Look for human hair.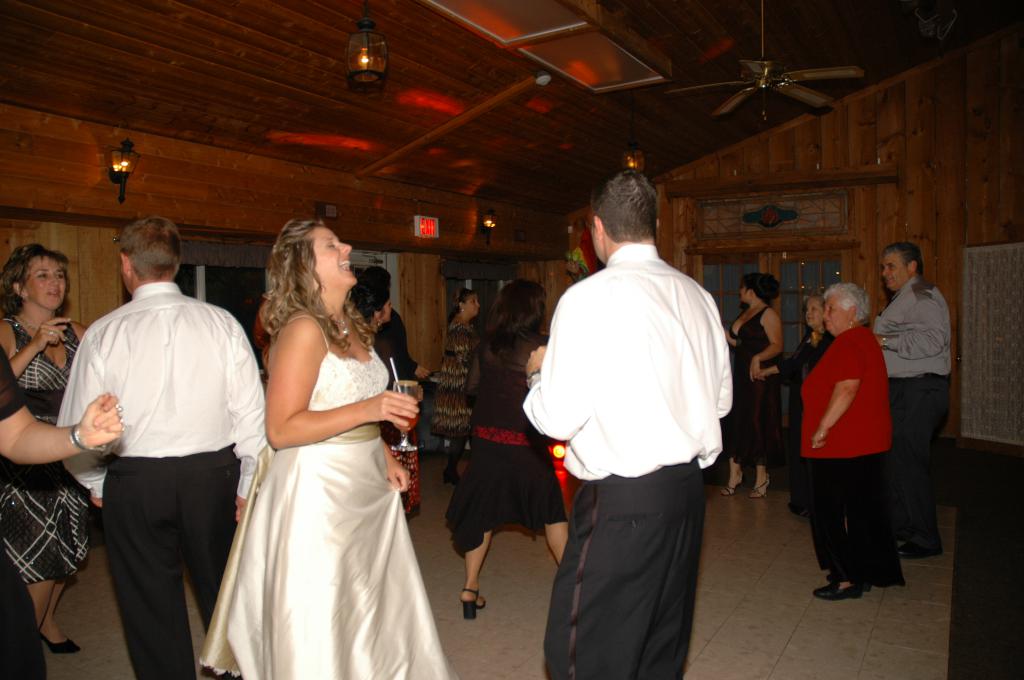
Found: 447 289 472 321.
